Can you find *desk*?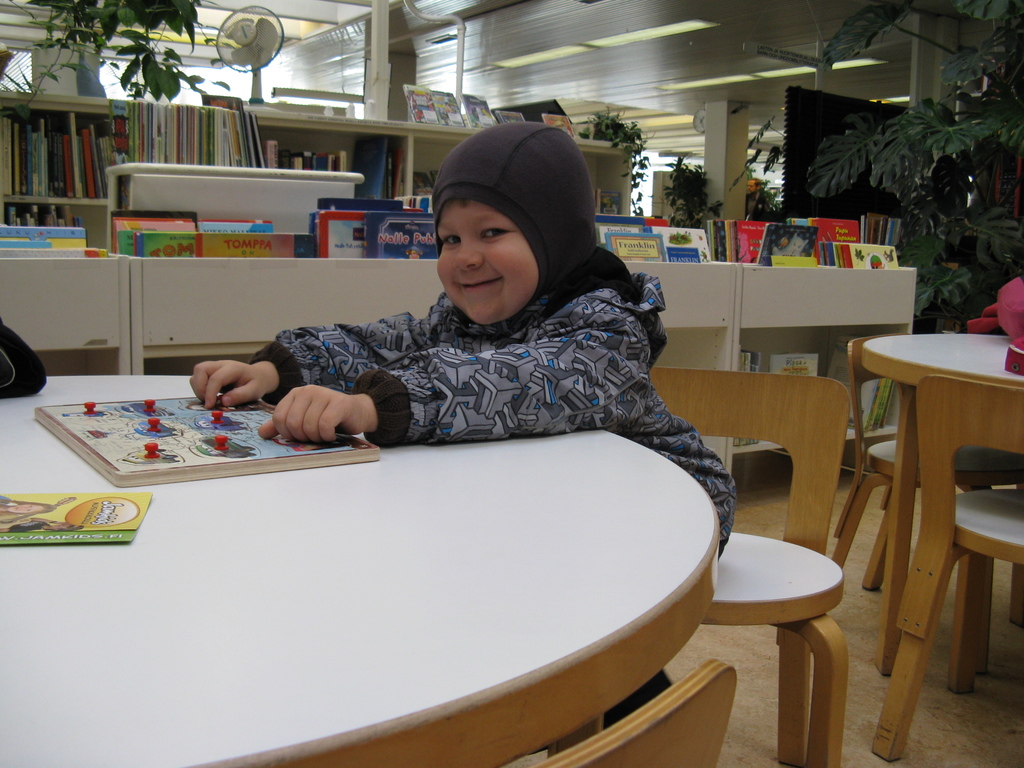
Yes, bounding box: locate(839, 307, 1013, 755).
